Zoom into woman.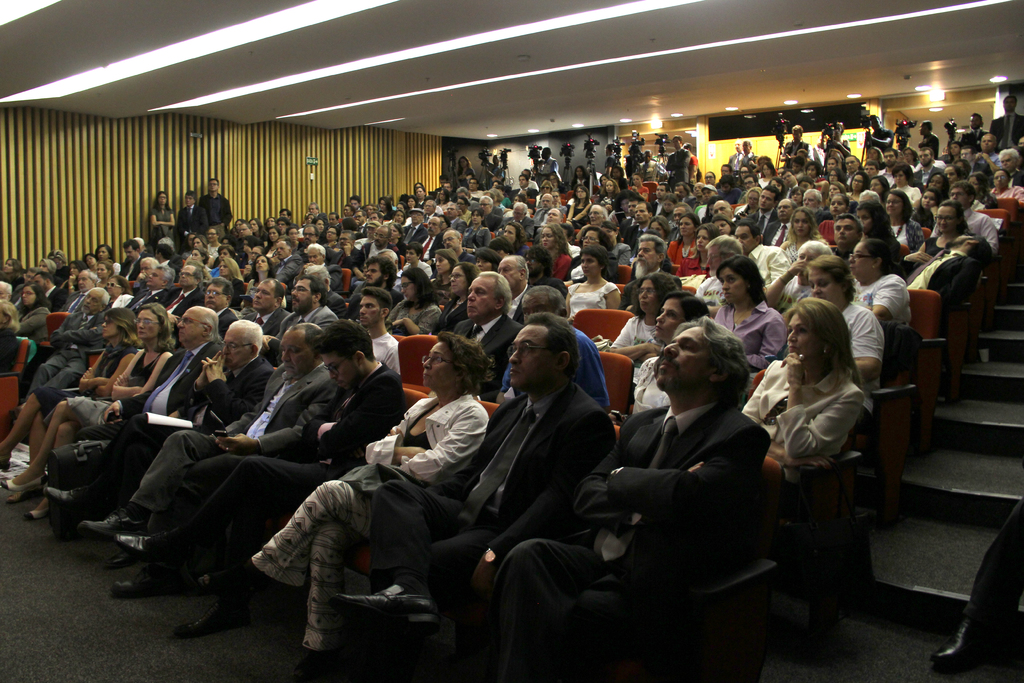
Zoom target: crop(12, 281, 54, 344).
